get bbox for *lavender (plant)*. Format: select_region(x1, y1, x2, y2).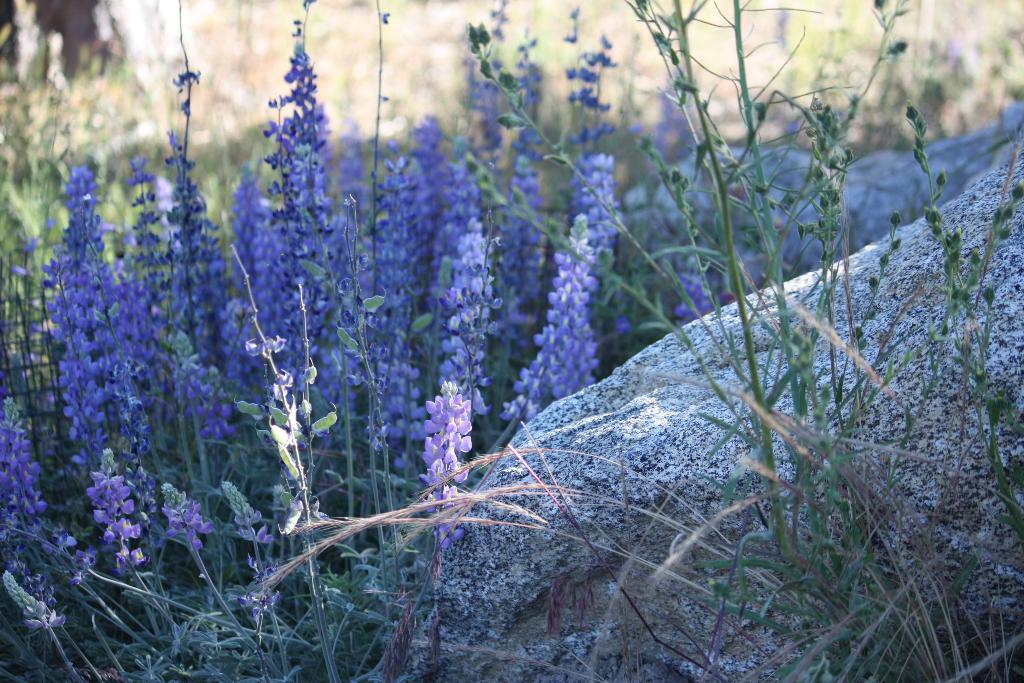
select_region(157, 128, 232, 364).
